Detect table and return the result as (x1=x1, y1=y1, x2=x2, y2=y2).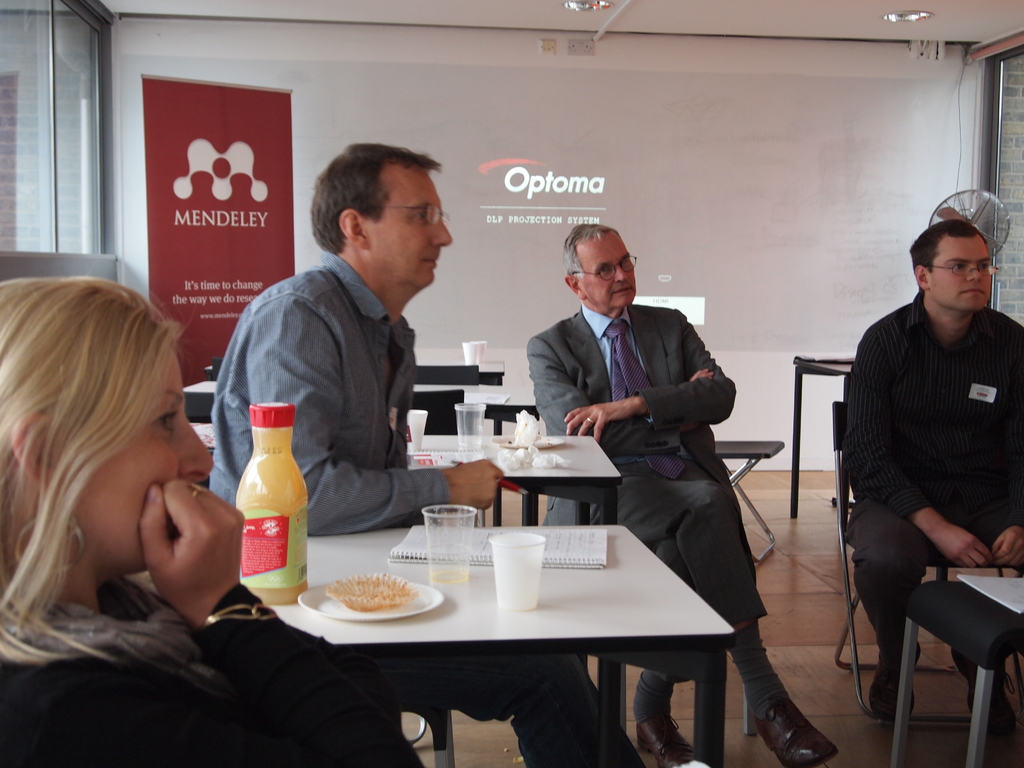
(x1=886, y1=577, x2=1023, y2=767).
